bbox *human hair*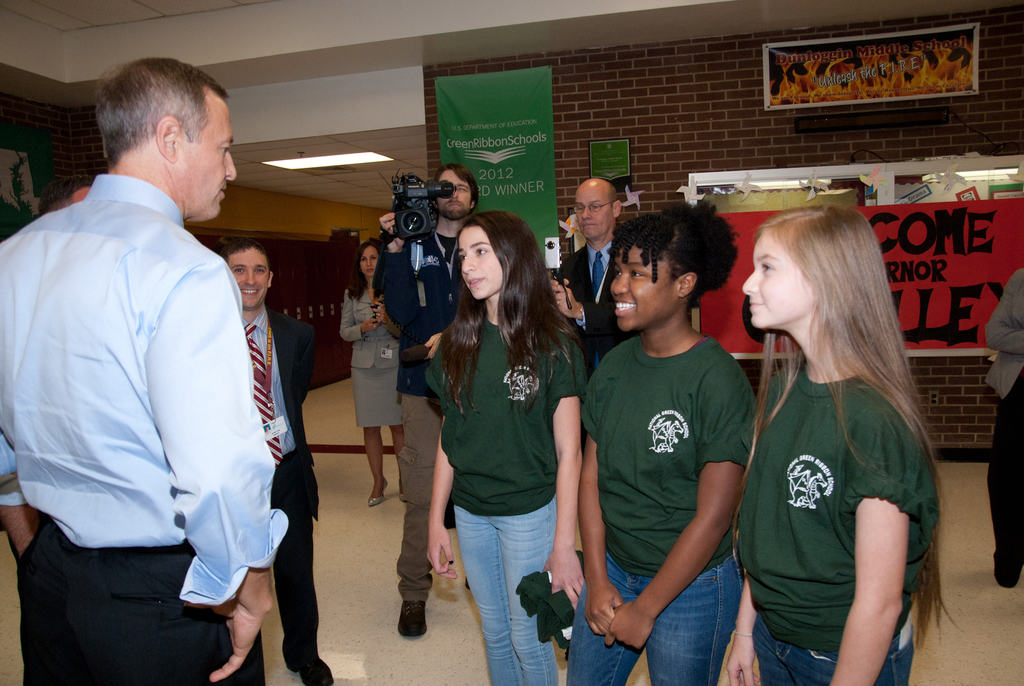
l=88, t=53, r=230, b=168
